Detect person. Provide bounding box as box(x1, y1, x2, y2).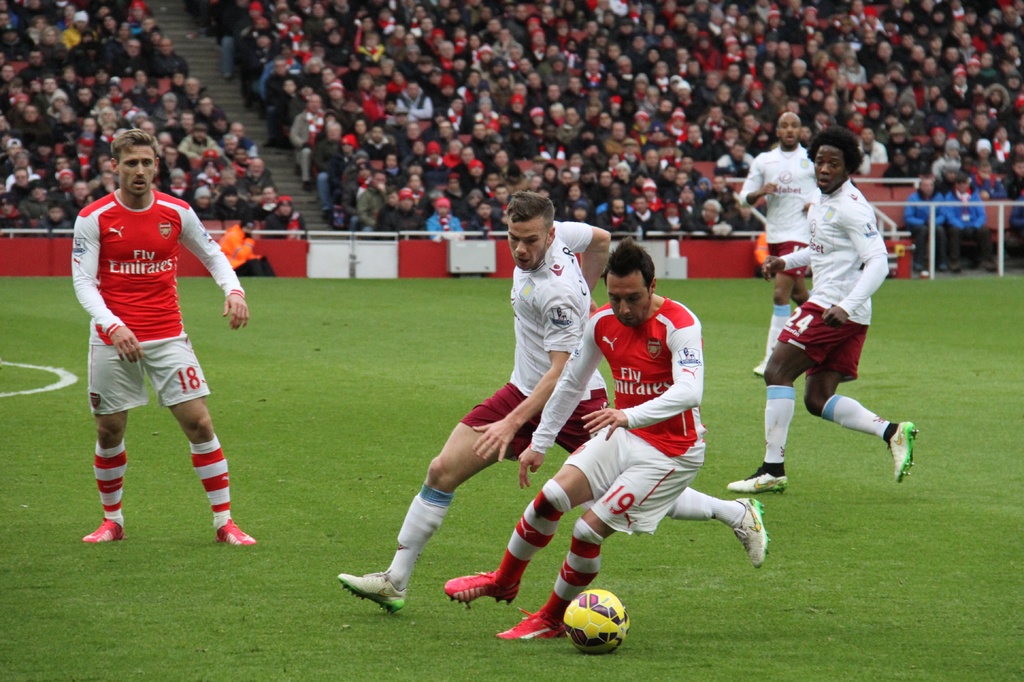
box(719, 125, 922, 498).
